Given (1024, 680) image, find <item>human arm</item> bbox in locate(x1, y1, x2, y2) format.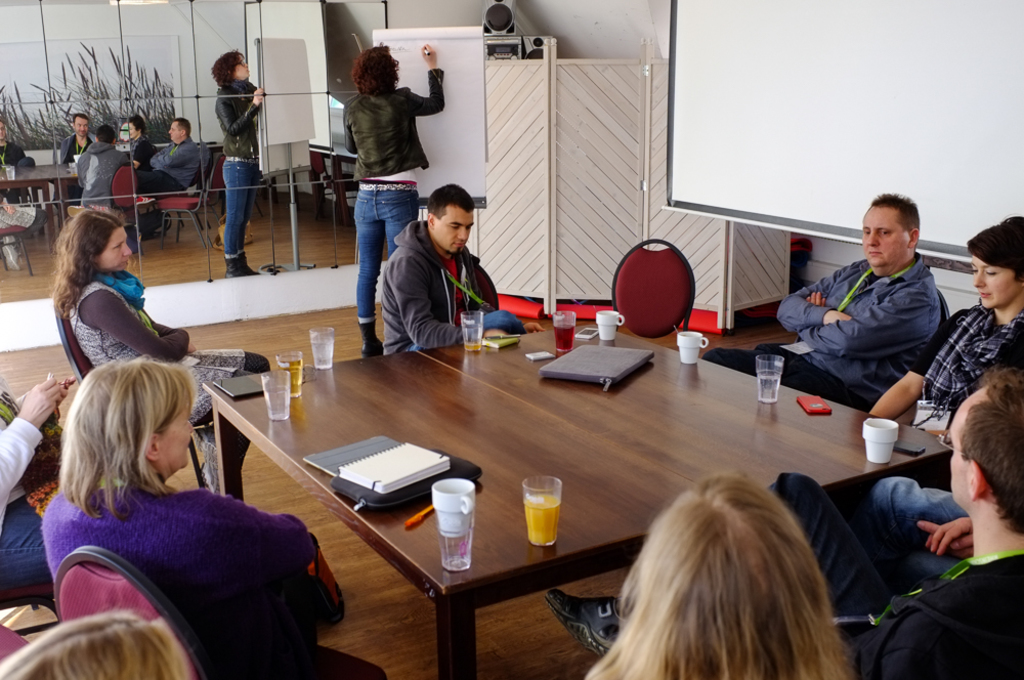
locate(0, 362, 57, 482).
